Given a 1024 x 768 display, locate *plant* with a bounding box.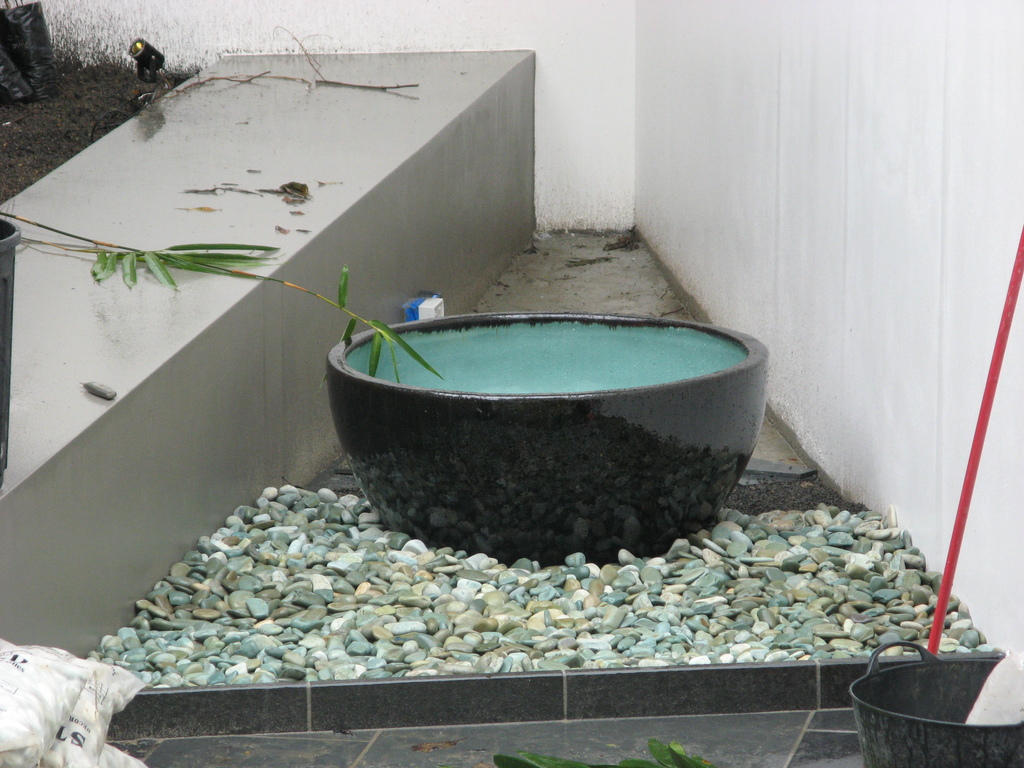
Located: (left=3, top=202, right=444, bottom=377).
